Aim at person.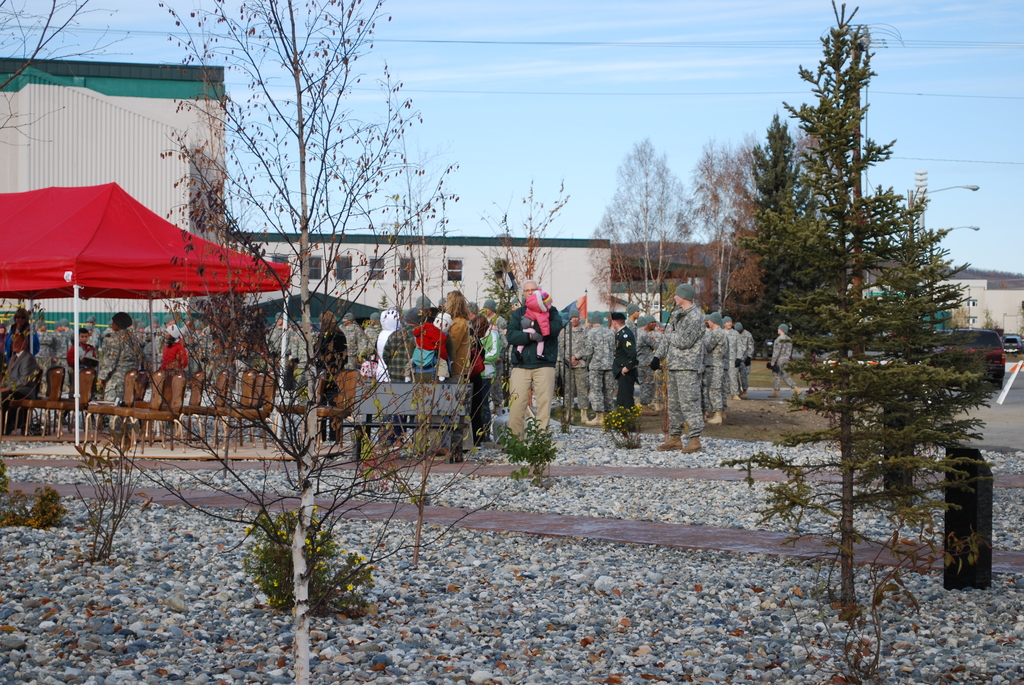
Aimed at [335, 310, 362, 374].
